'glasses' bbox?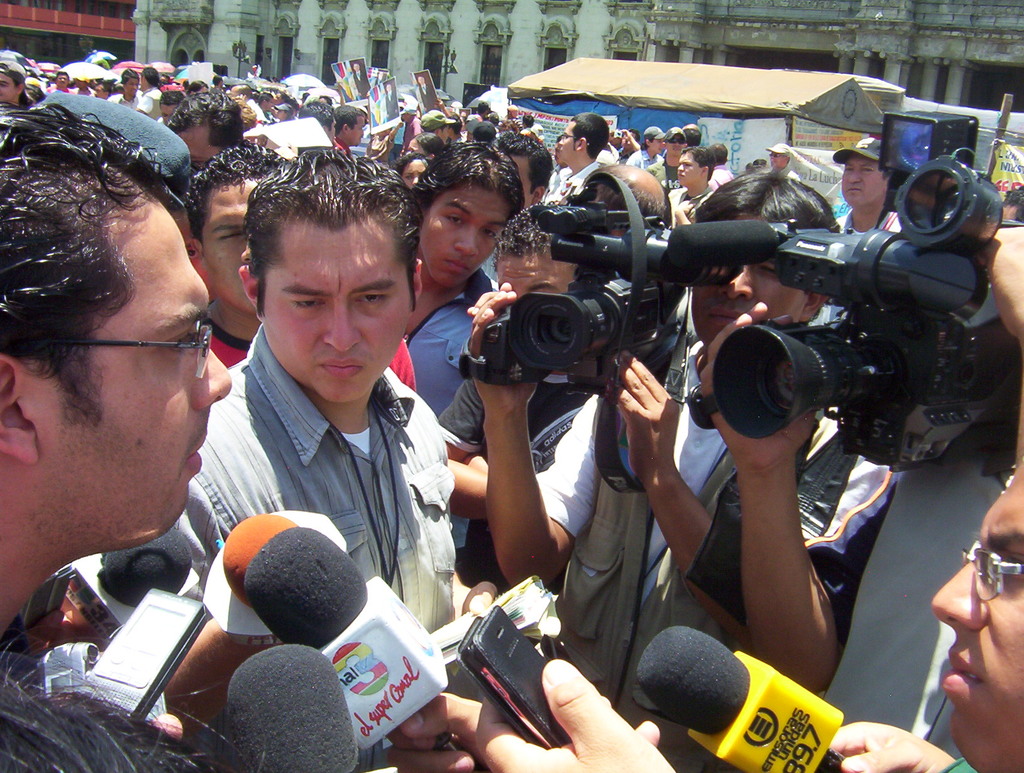
959 544 1023 605
